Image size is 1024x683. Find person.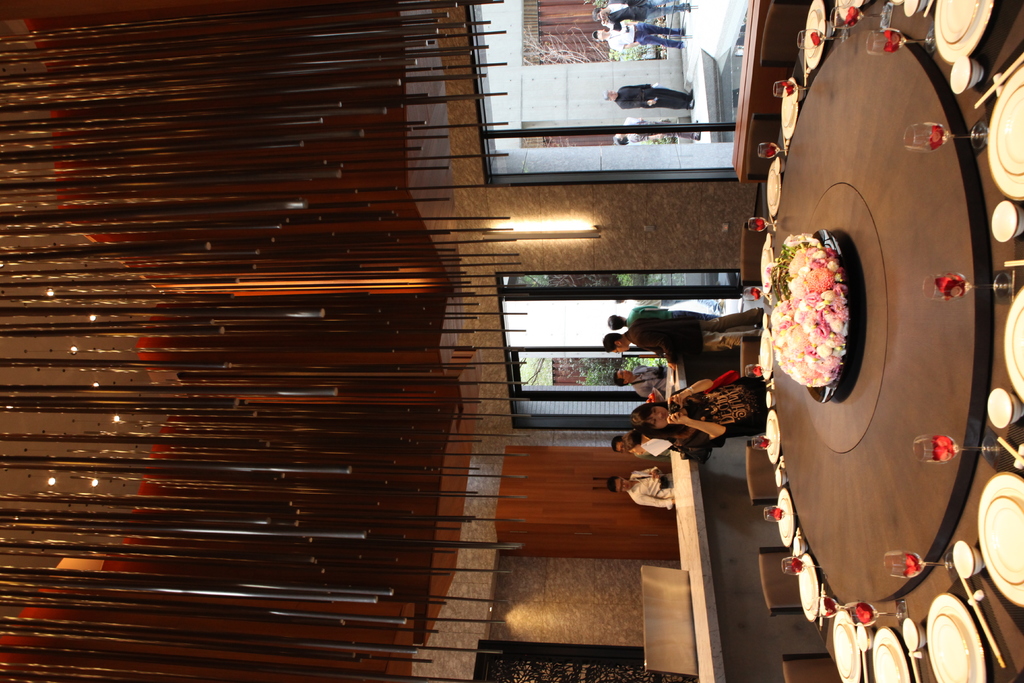
609:358:678:397.
